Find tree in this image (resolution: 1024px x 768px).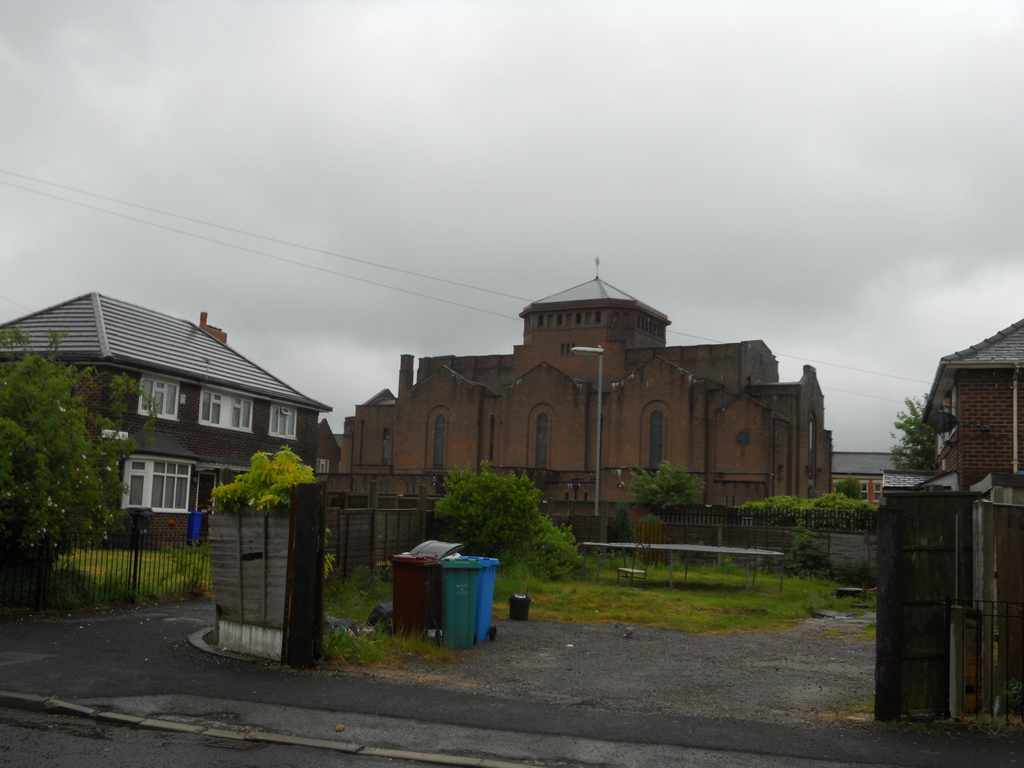
box=[631, 454, 698, 512].
